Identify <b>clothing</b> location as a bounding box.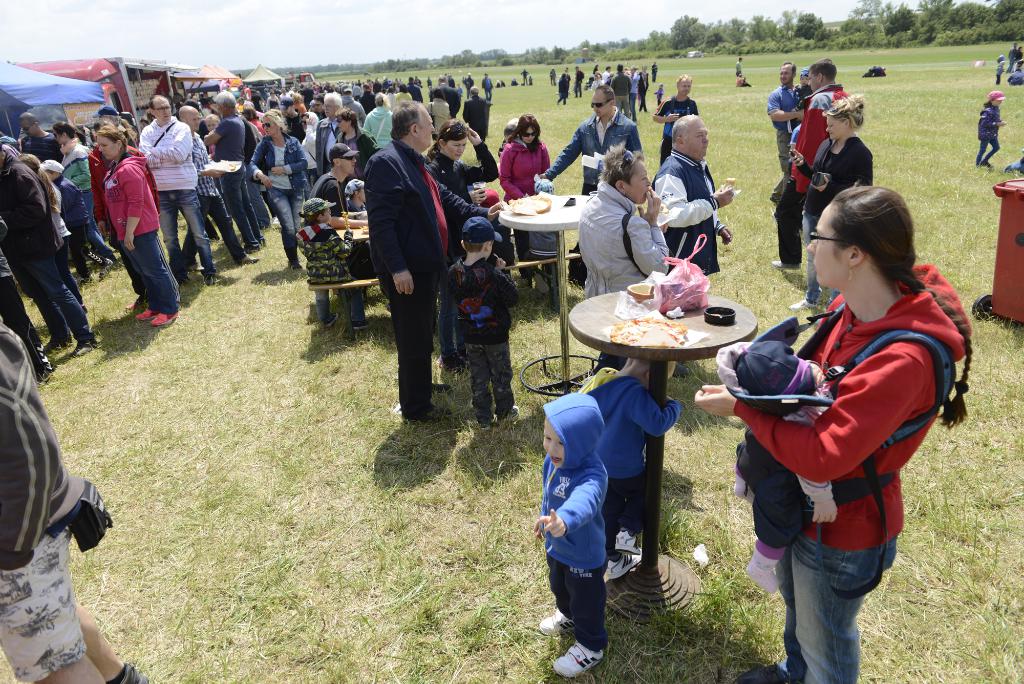
<box>557,74,569,102</box>.
